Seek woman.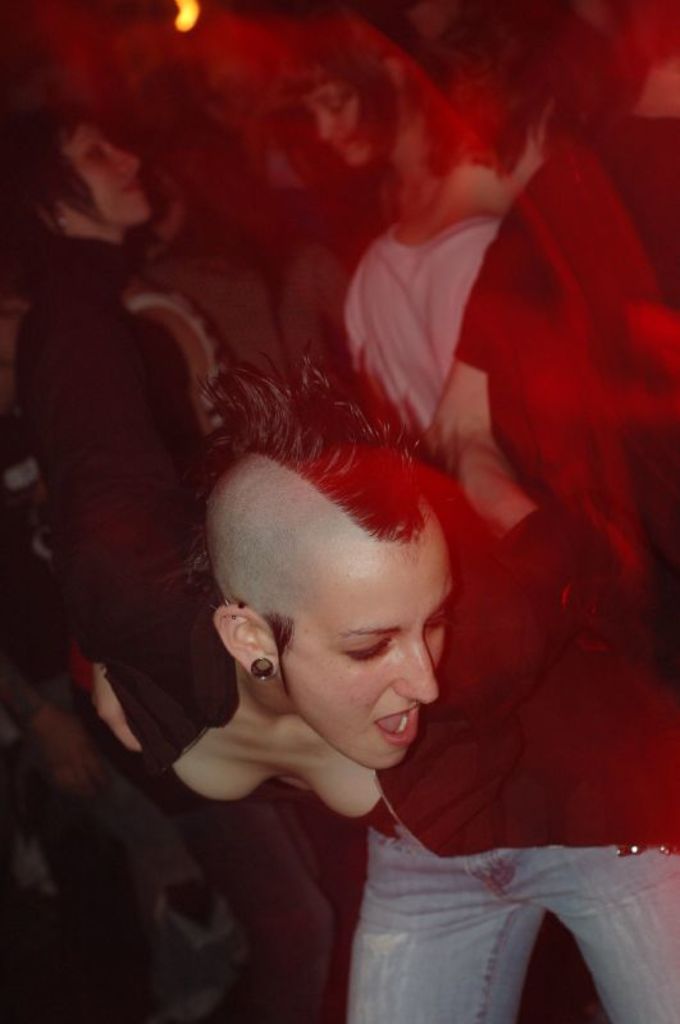
{"x1": 293, "y1": 45, "x2": 572, "y2": 445}.
